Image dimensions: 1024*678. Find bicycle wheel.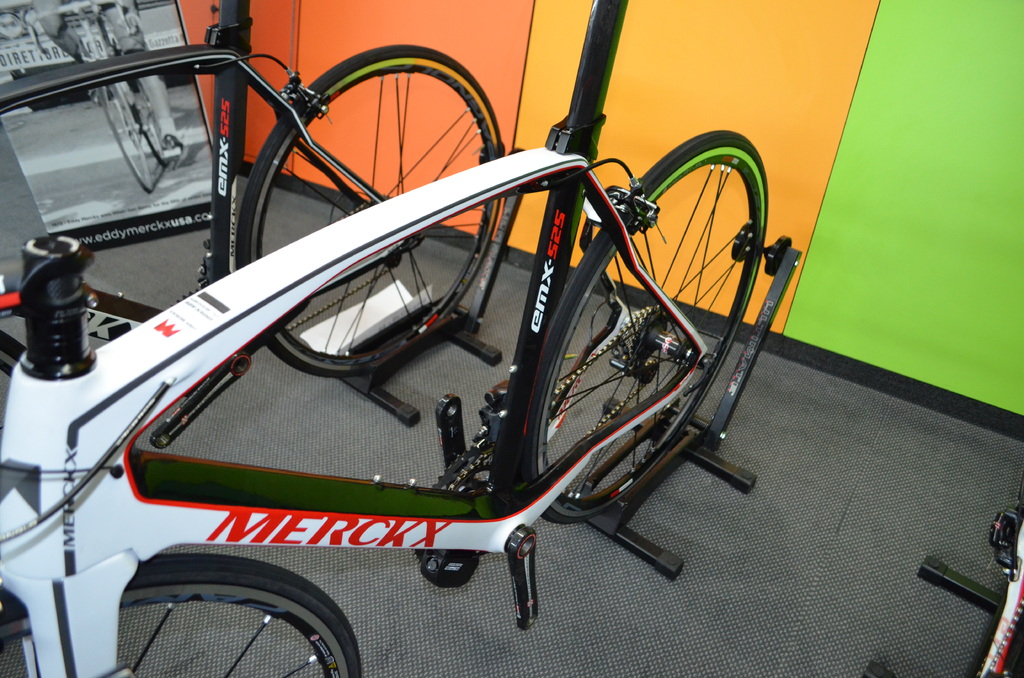
region(97, 81, 155, 197).
